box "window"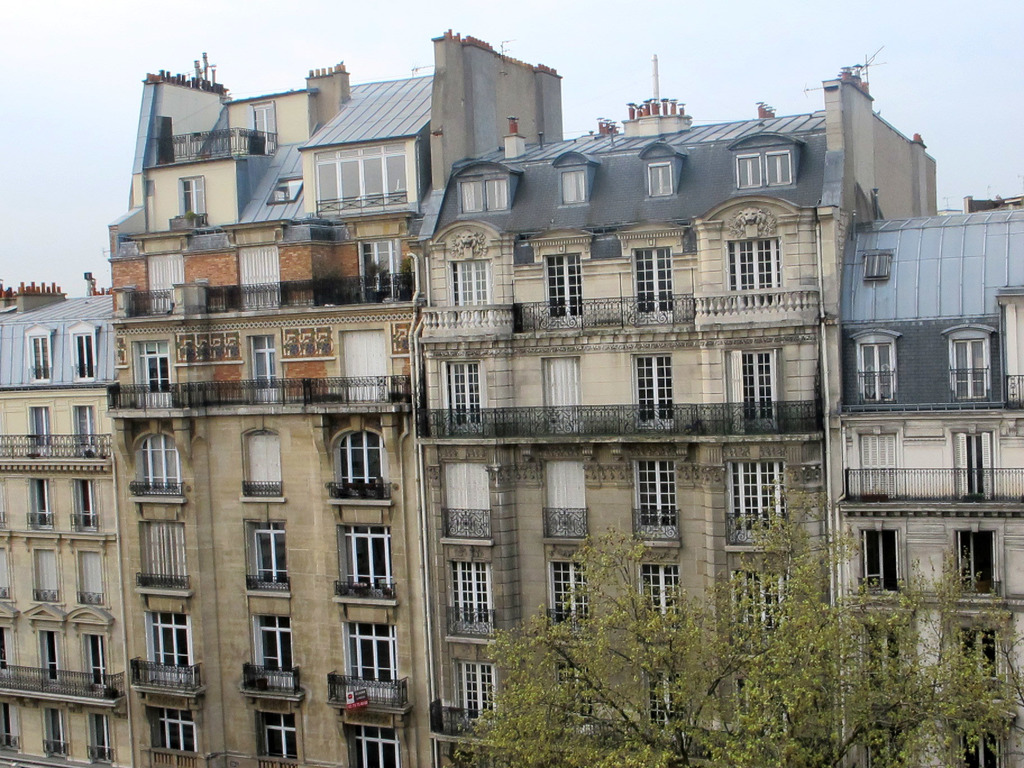
(637,348,673,430)
